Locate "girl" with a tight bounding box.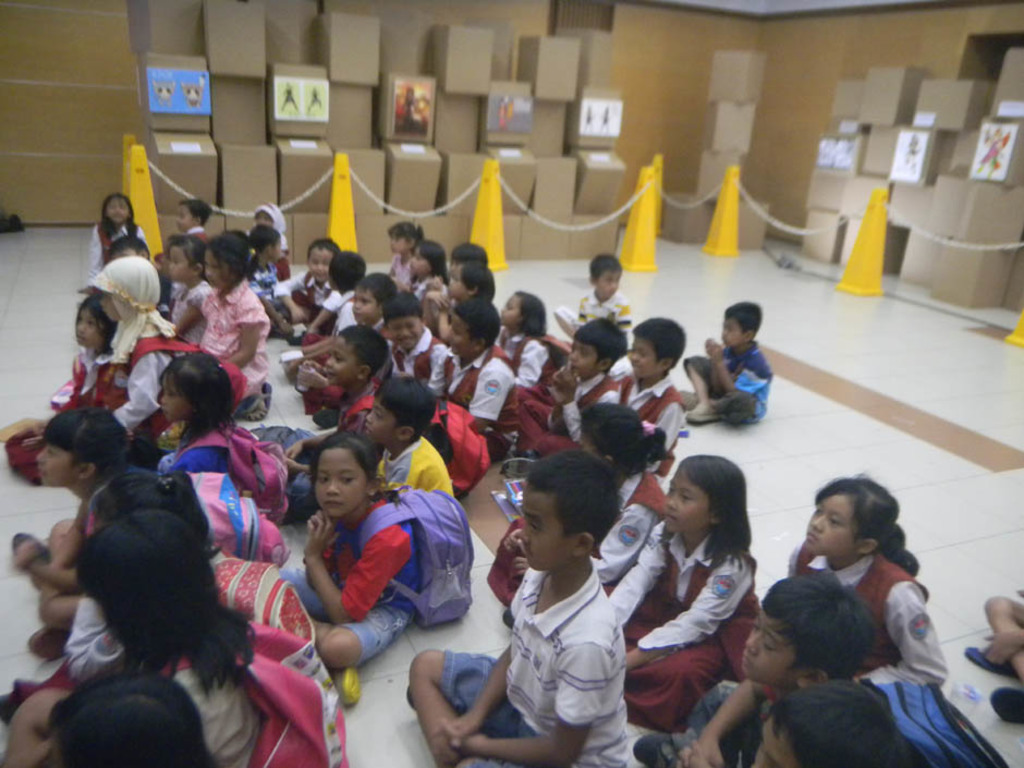
detection(784, 481, 947, 693).
